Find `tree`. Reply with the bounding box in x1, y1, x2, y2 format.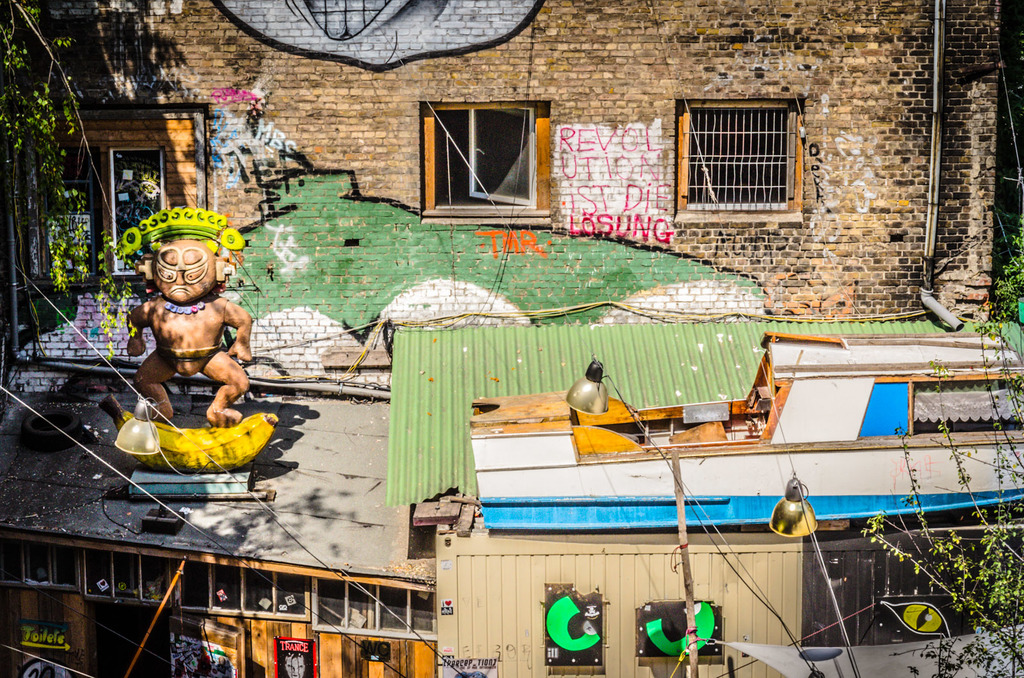
2, 0, 183, 413.
